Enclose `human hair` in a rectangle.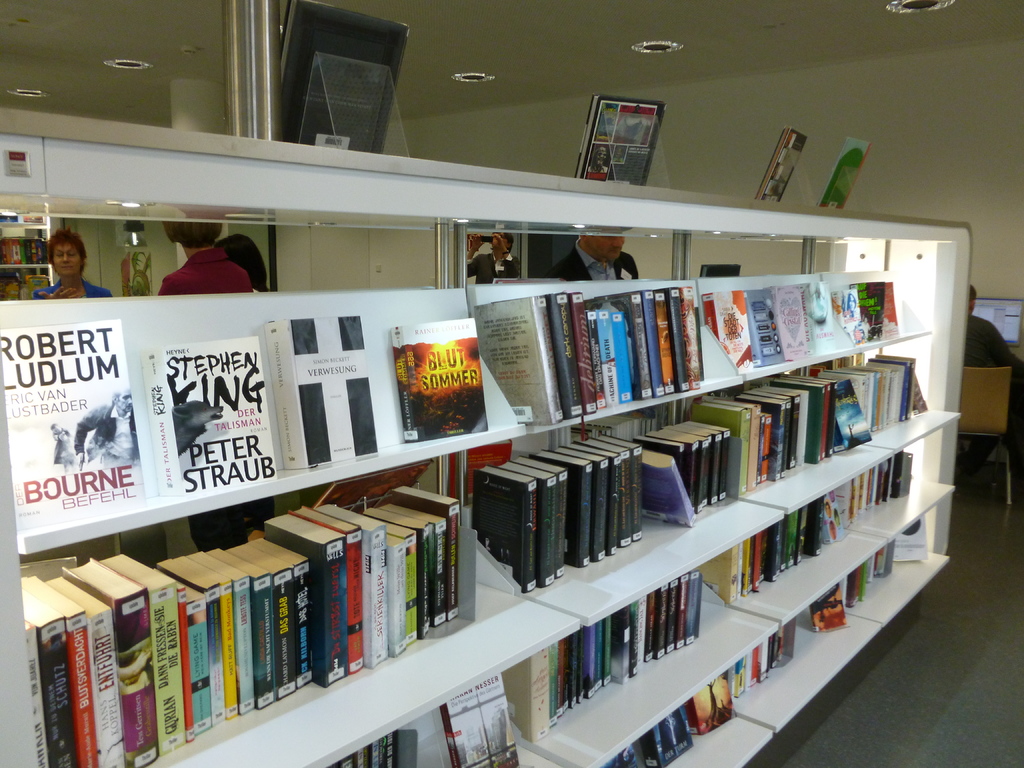
161:220:223:249.
